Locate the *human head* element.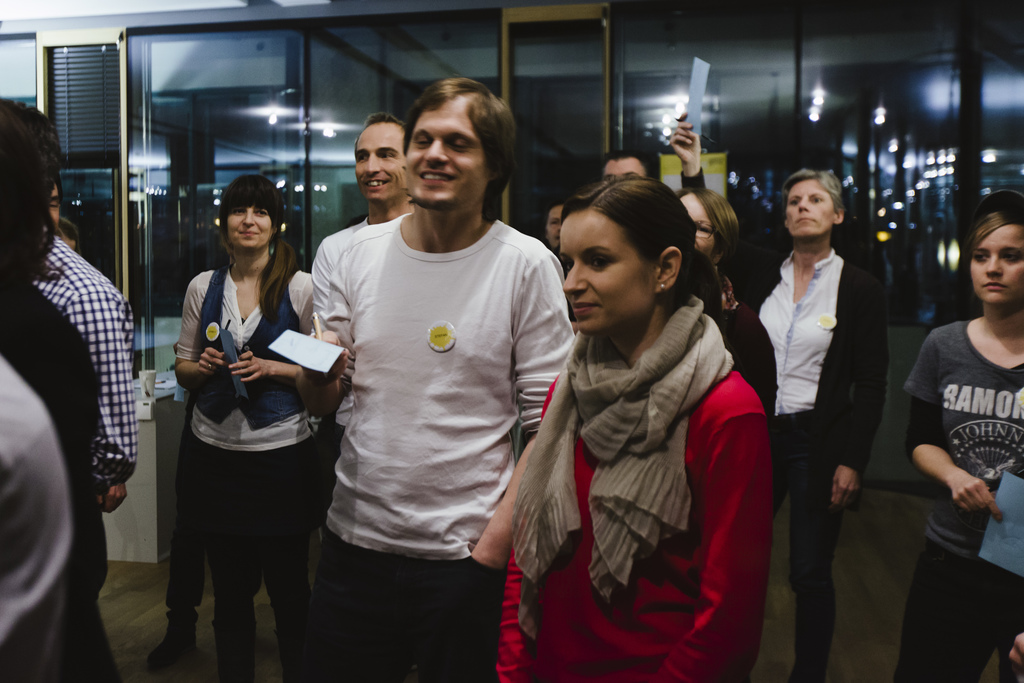
Element bbox: 0/97/61/276.
